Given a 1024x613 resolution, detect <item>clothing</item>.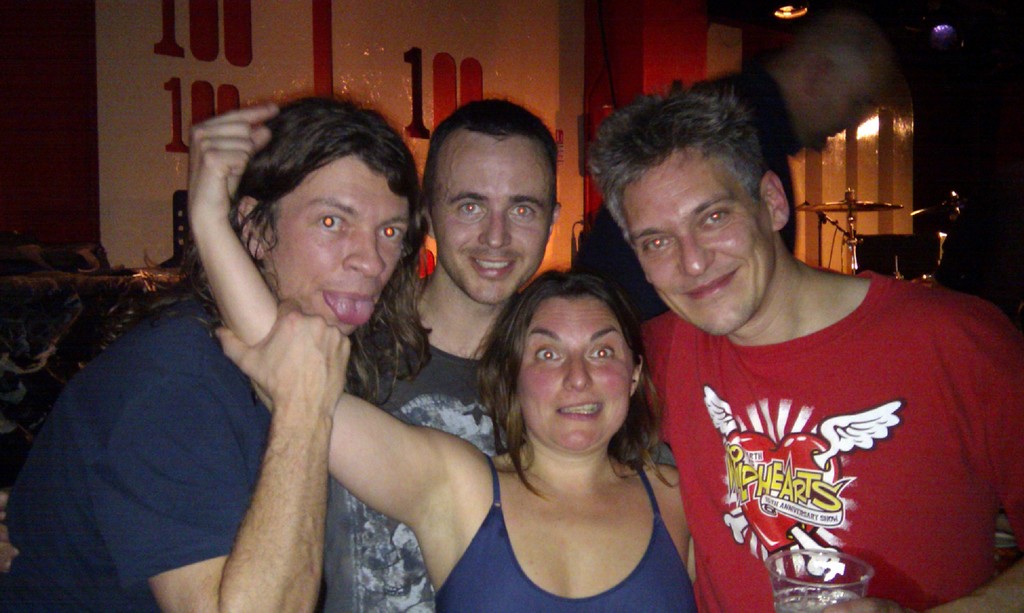
box(0, 279, 268, 612).
